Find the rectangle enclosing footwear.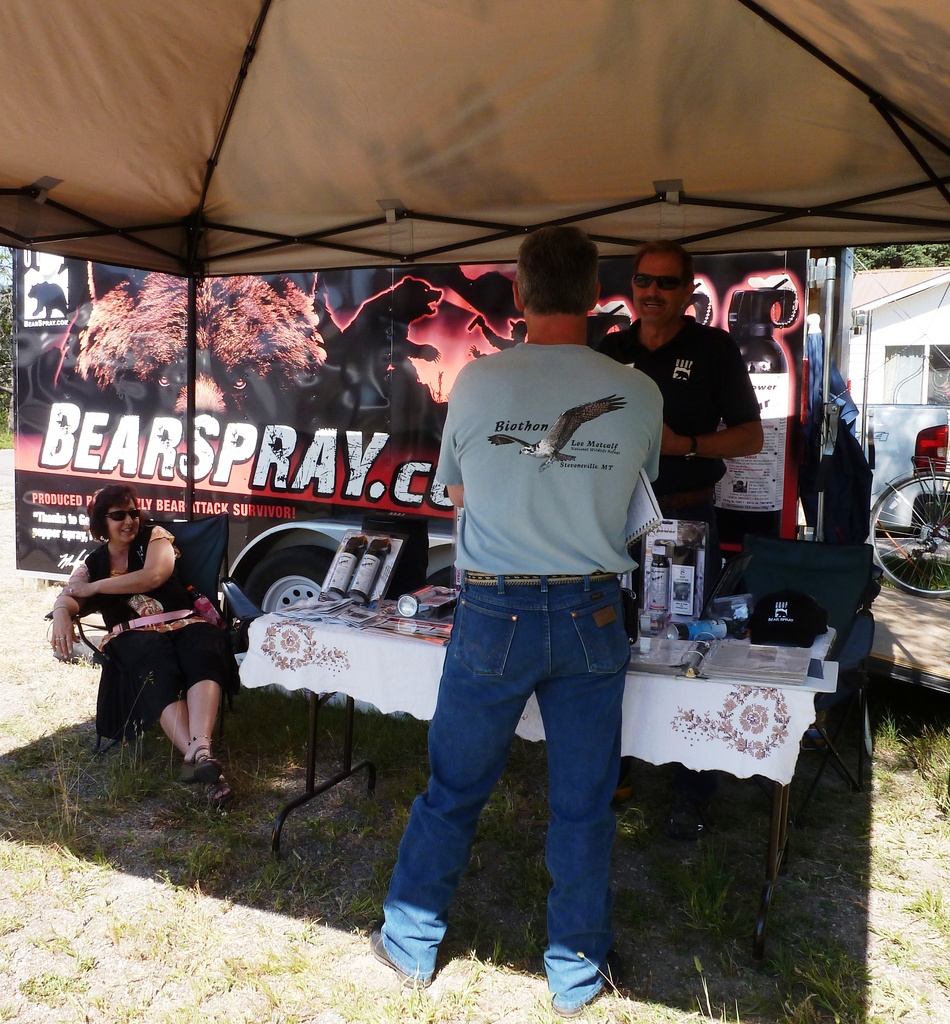
box=[193, 760, 226, 795].
